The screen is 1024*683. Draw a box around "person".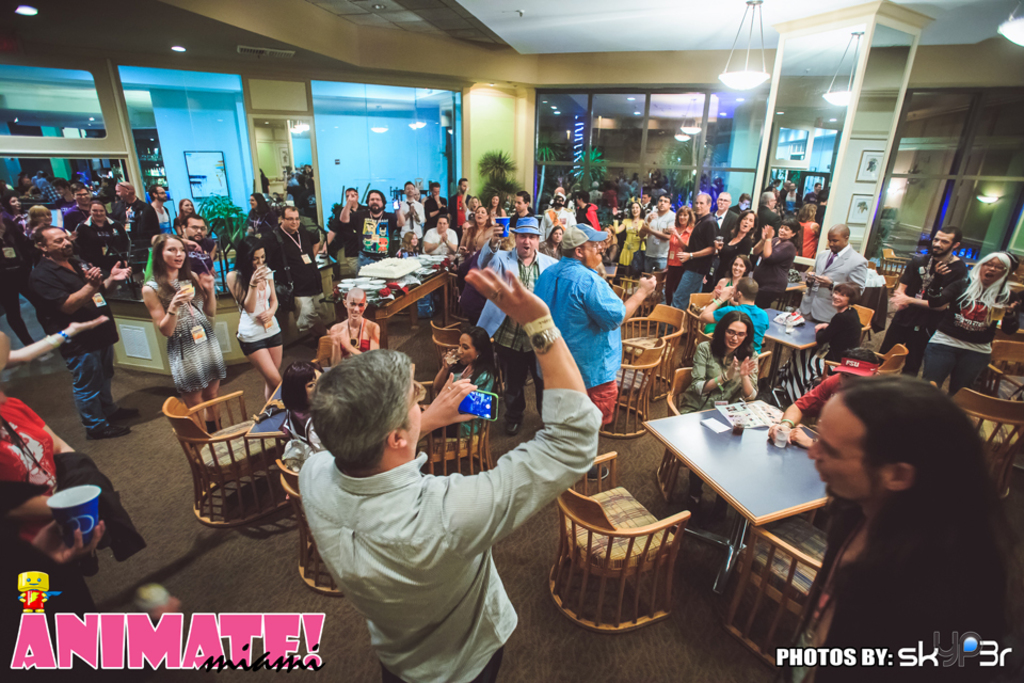
(x1=151, y1=215, x2=217, y2=279).
